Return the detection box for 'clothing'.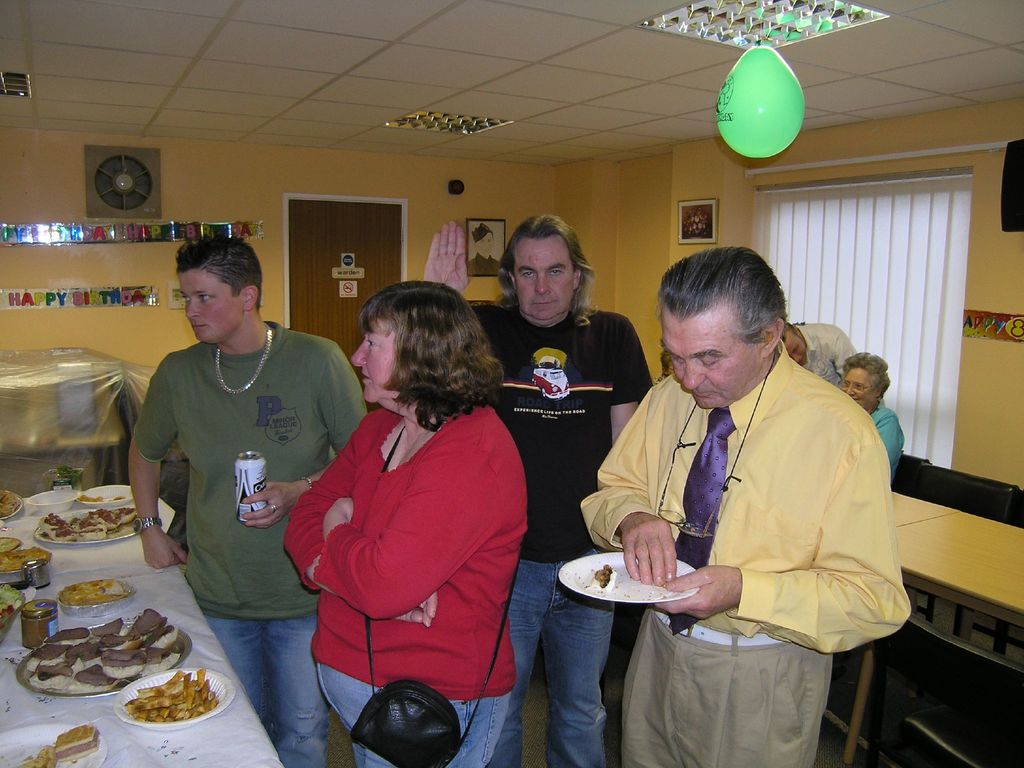
bbox(792, 323, 857, 388).
